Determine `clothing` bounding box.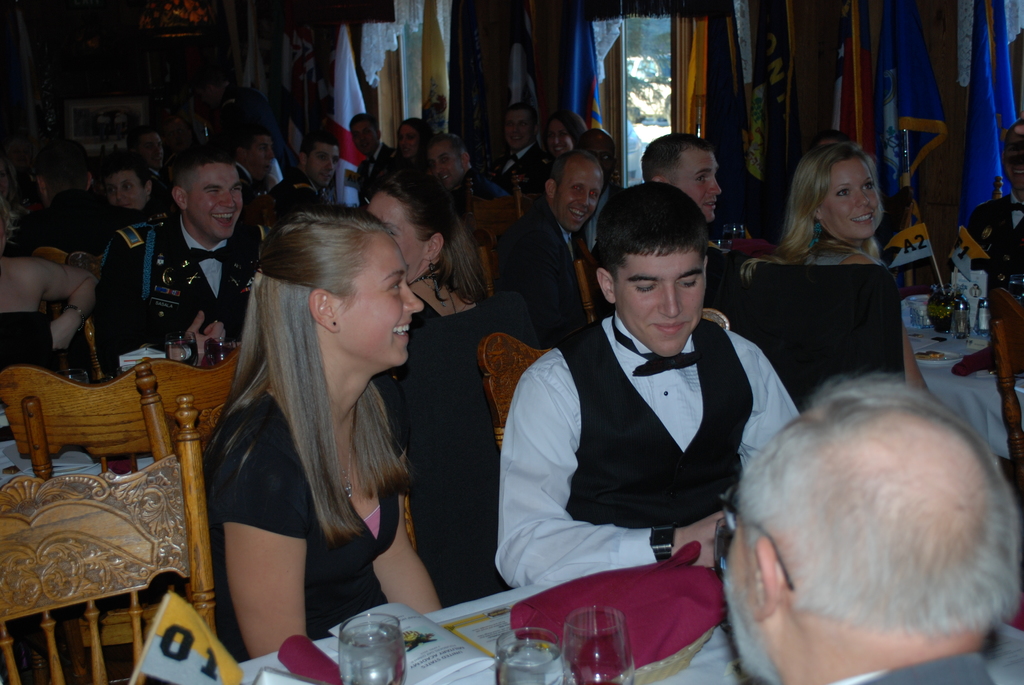
Determined: detection(963, 200, 1023, 303).
